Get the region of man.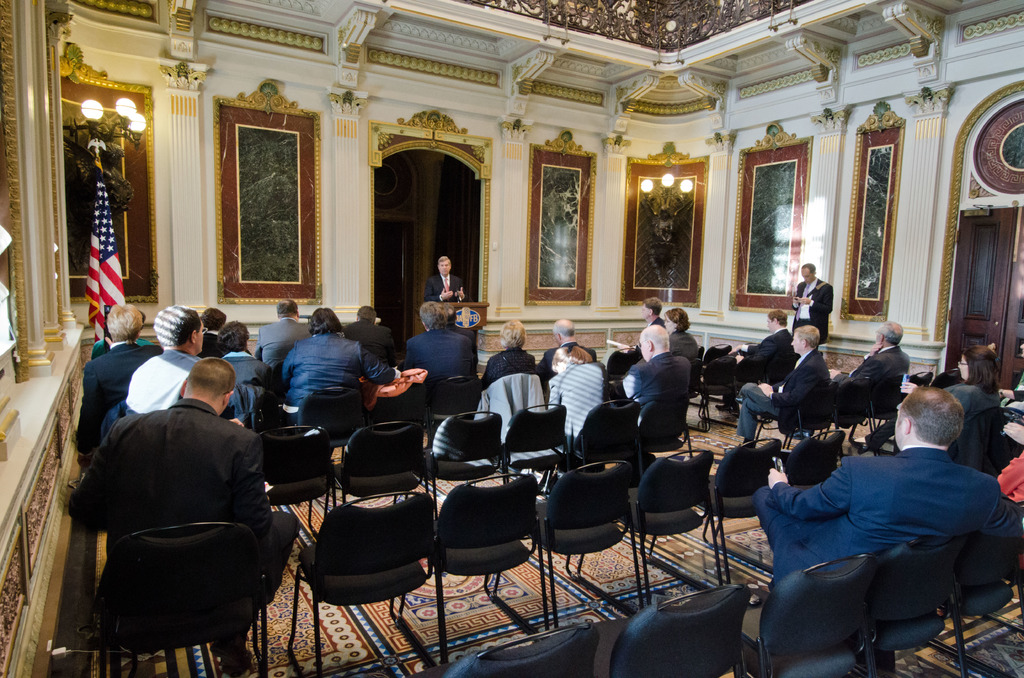
left=65, top=356, right=296, bottom=677.
